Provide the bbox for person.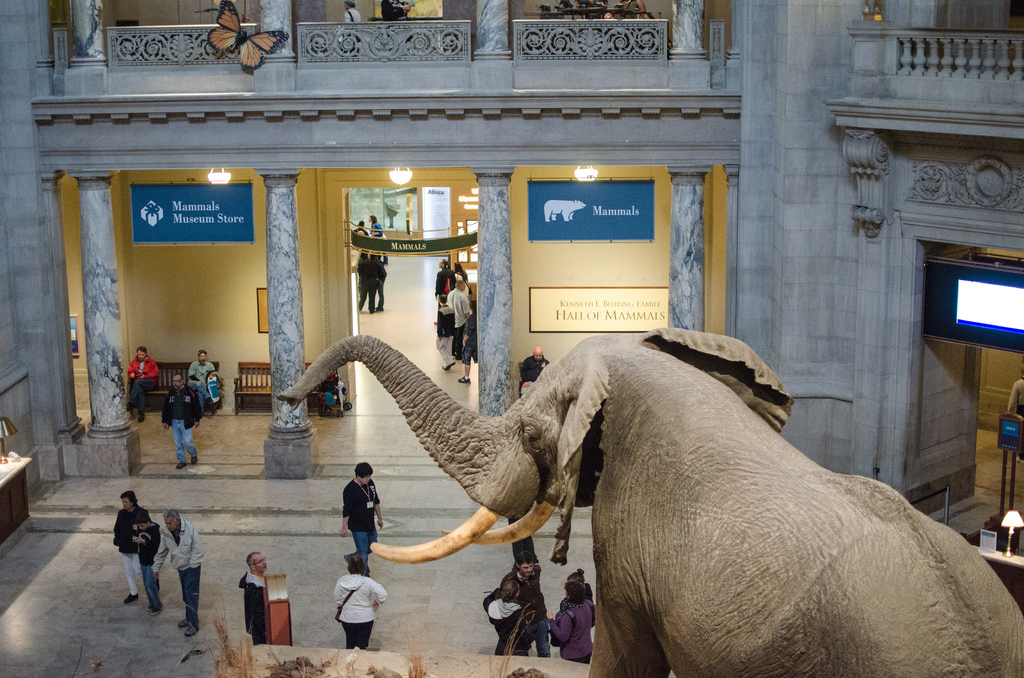
left=127, top=346, right=156, bottom=421.
